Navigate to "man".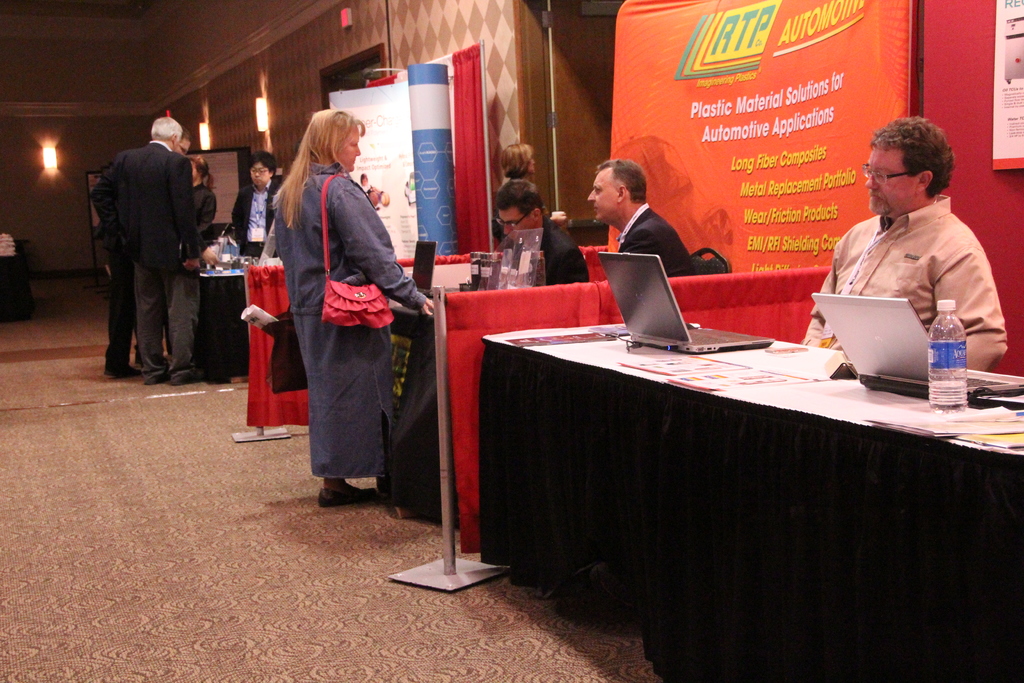
Navigation target: (493, 176, 592, 294).
